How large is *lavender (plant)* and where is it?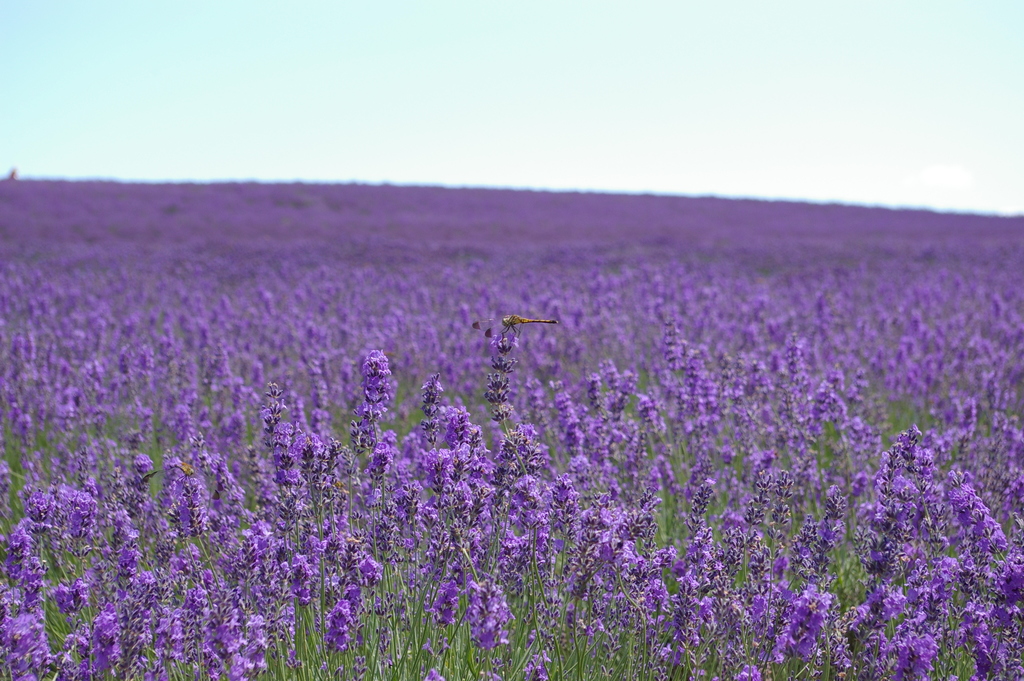
Bounding box: BBox(263, 382, 284, 449).
